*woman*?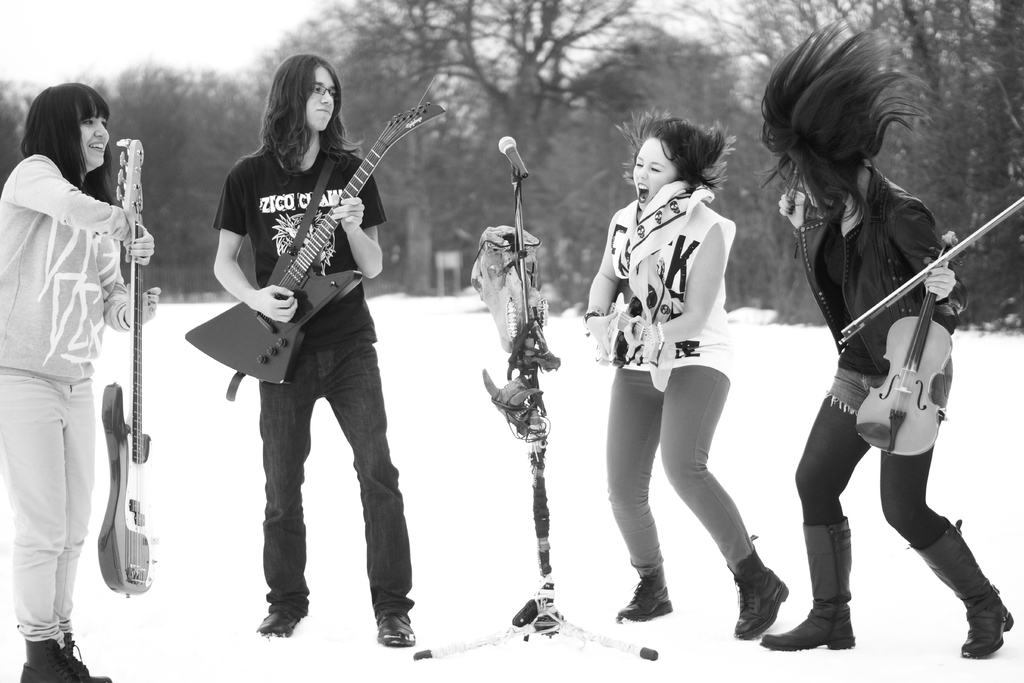
bbox=(578, 115, 776, 618)
